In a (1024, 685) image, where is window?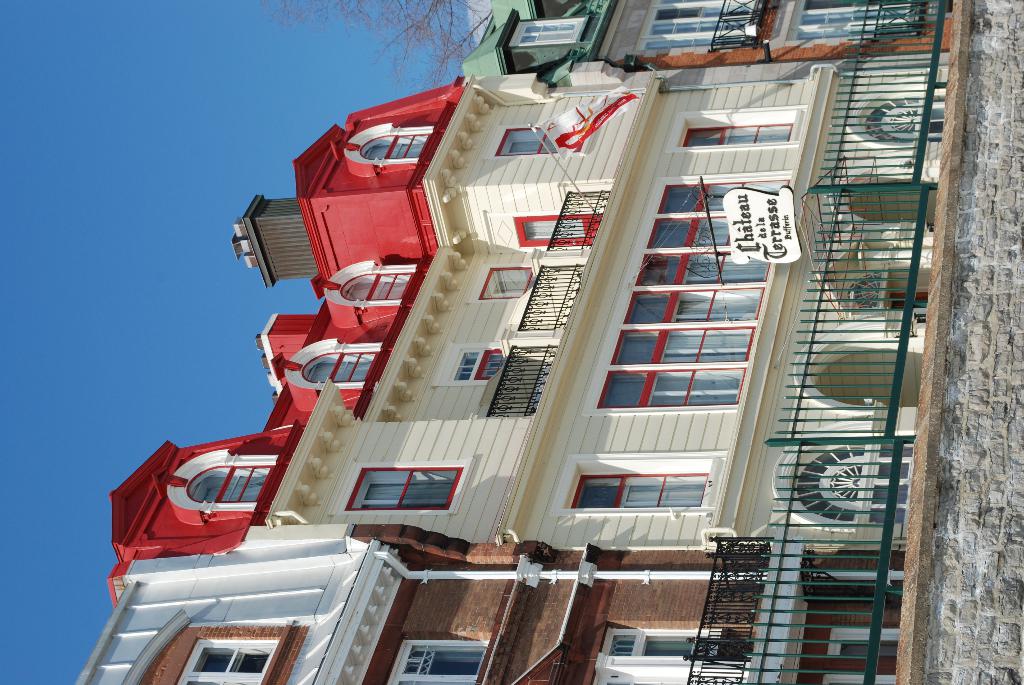
(x1=499, y1=127, x2=580, y2=153).
